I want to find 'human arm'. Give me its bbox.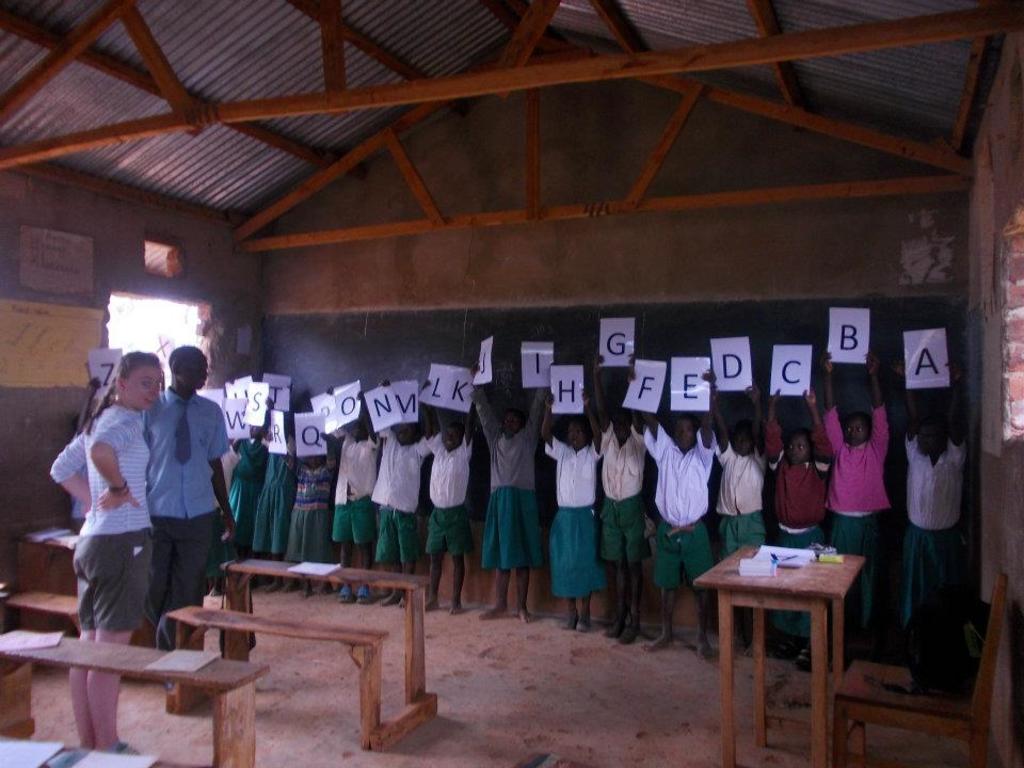
x1=629, y1=359, x2=650, y2=457.
